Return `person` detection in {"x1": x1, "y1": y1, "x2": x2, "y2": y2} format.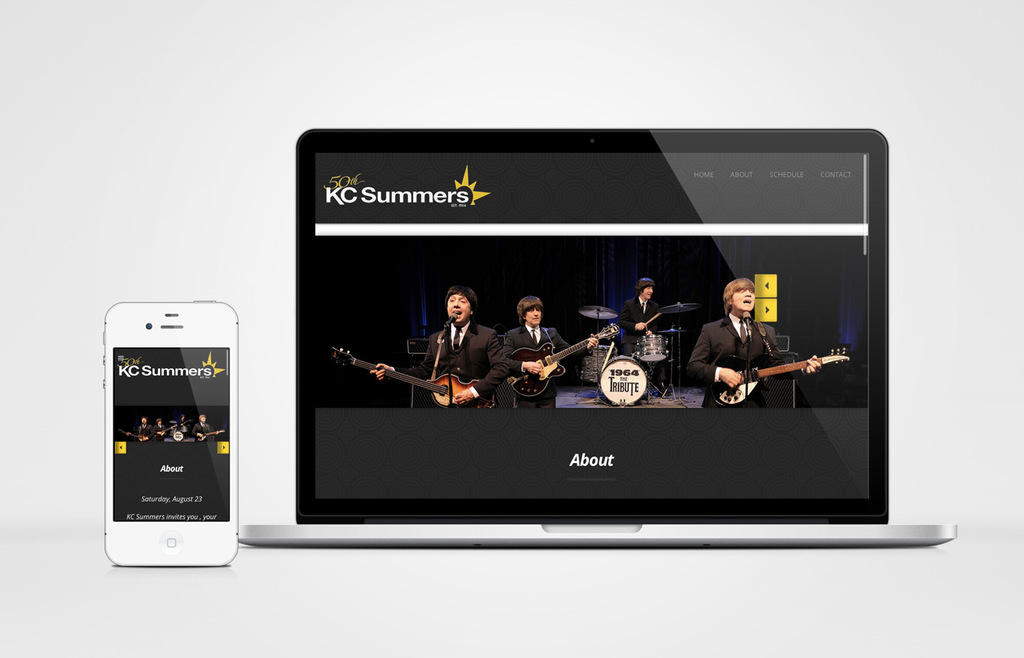
{"x1": 500, "y1": 300, "x2": 598, "y2": 407}.
